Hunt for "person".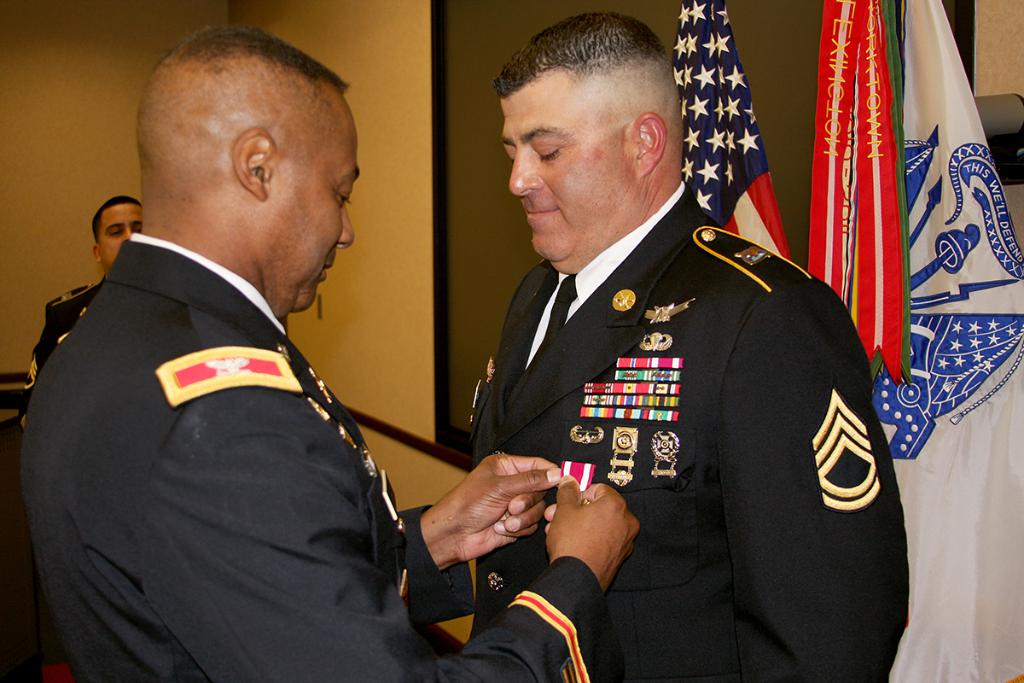
Hunted down at bbox(0, 22, 637, 682).
